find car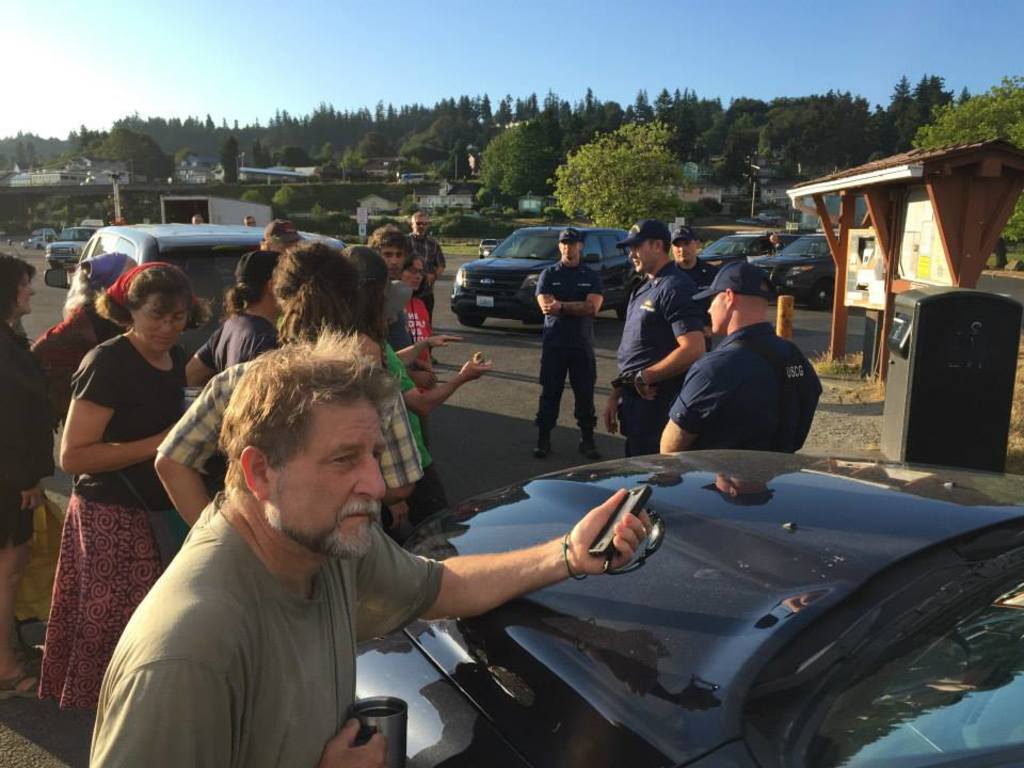
{"x1": 745, "y1": 230, "x2": 838, "y2": 314}
